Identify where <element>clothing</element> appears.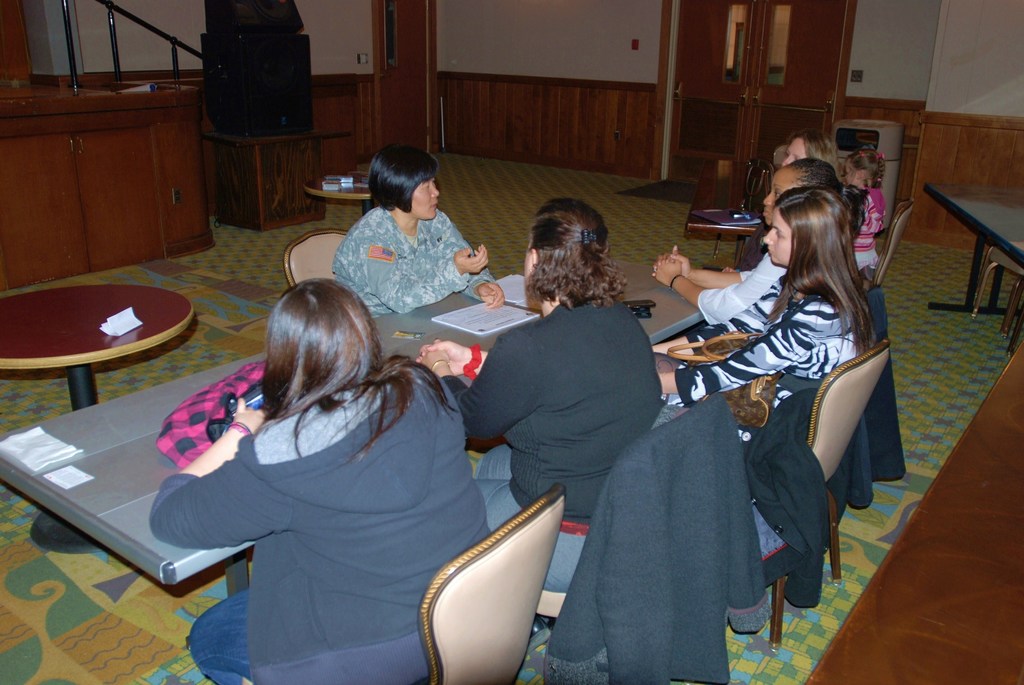
Appears at <region>703, 216, 797, 310</region>.
